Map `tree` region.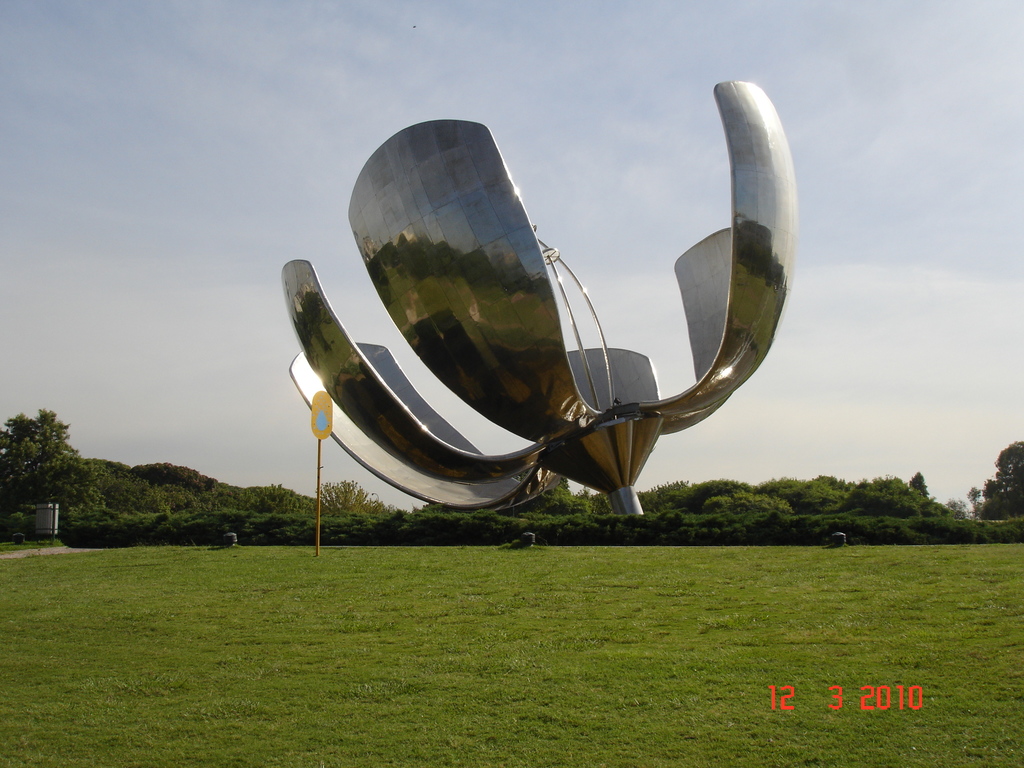
Mapped to BBox(630, 471, 751, 516).
